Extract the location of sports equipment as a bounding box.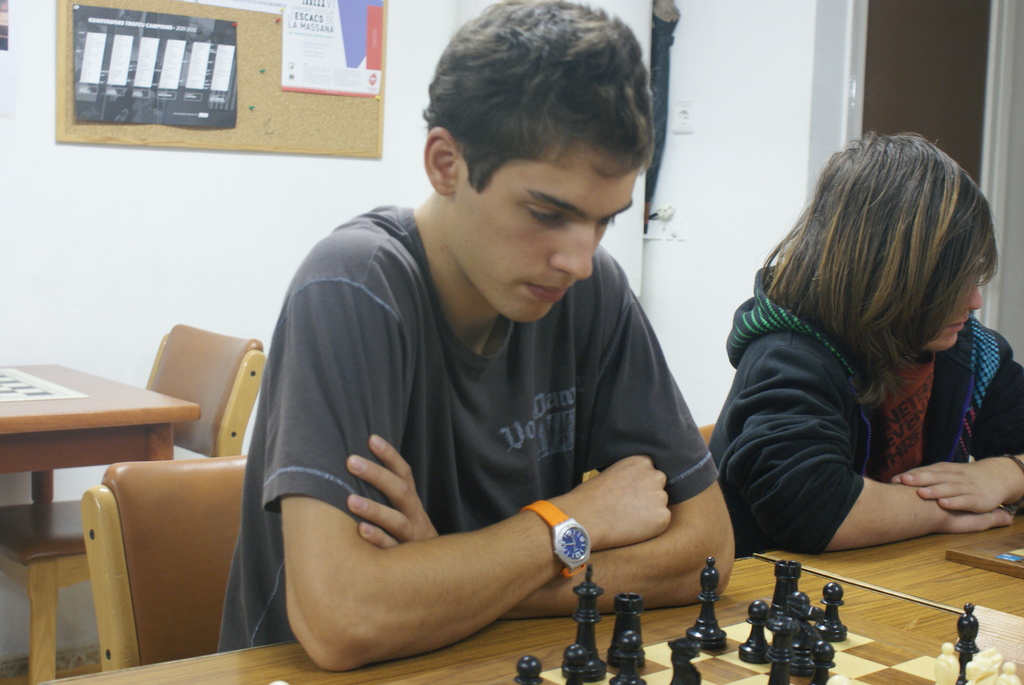
<bbox>509, 609, 1023, 684</bbox>.
